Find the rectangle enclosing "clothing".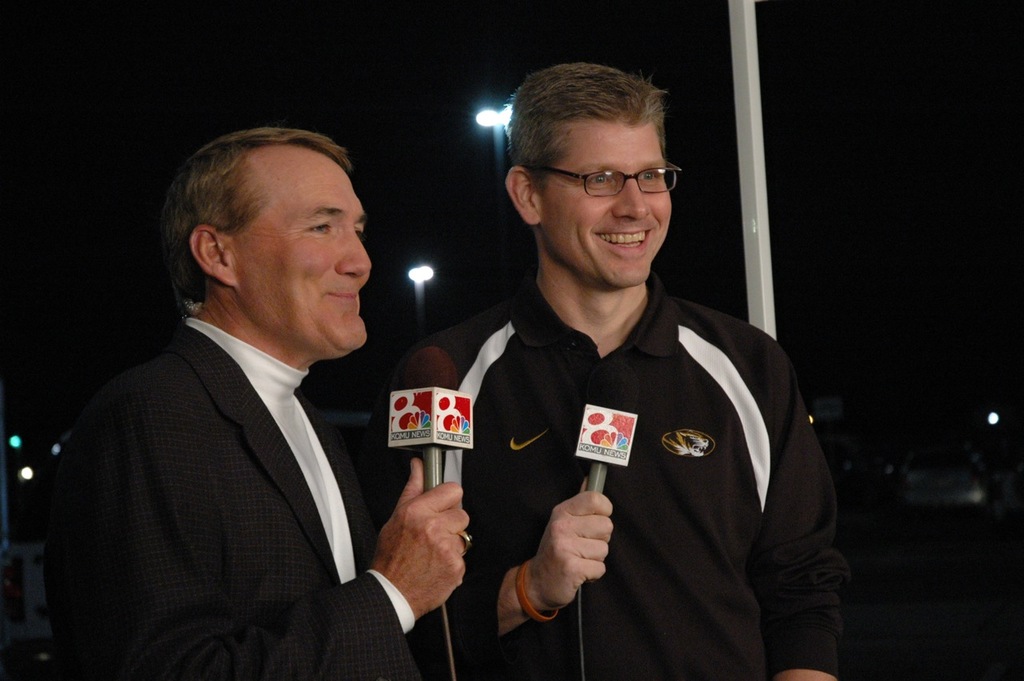
[left=430, top=242, right=834, bottom=655].
